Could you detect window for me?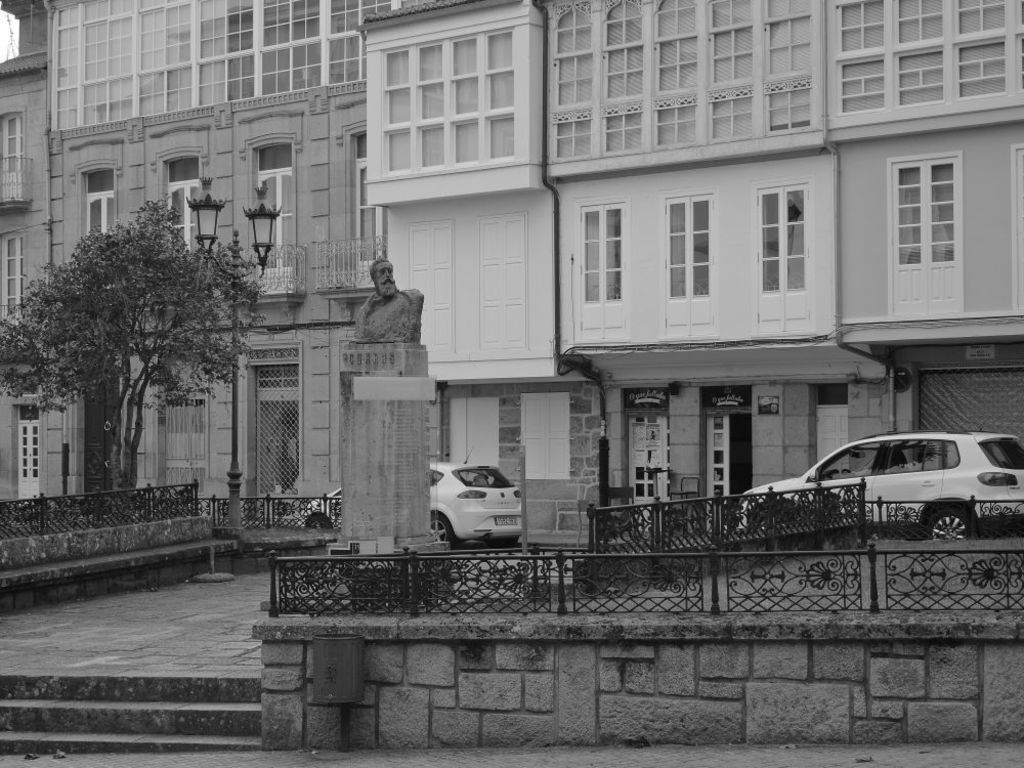
Detection result: select_region(1, 113, 24, 205).
